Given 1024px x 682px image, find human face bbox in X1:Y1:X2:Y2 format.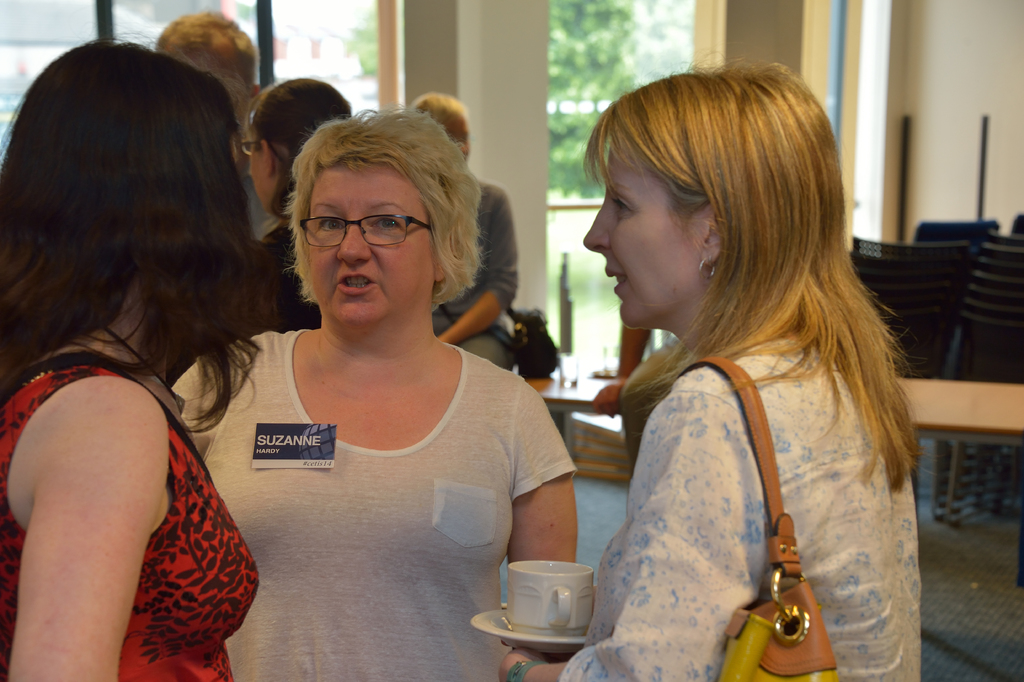
250:132:268:211.
